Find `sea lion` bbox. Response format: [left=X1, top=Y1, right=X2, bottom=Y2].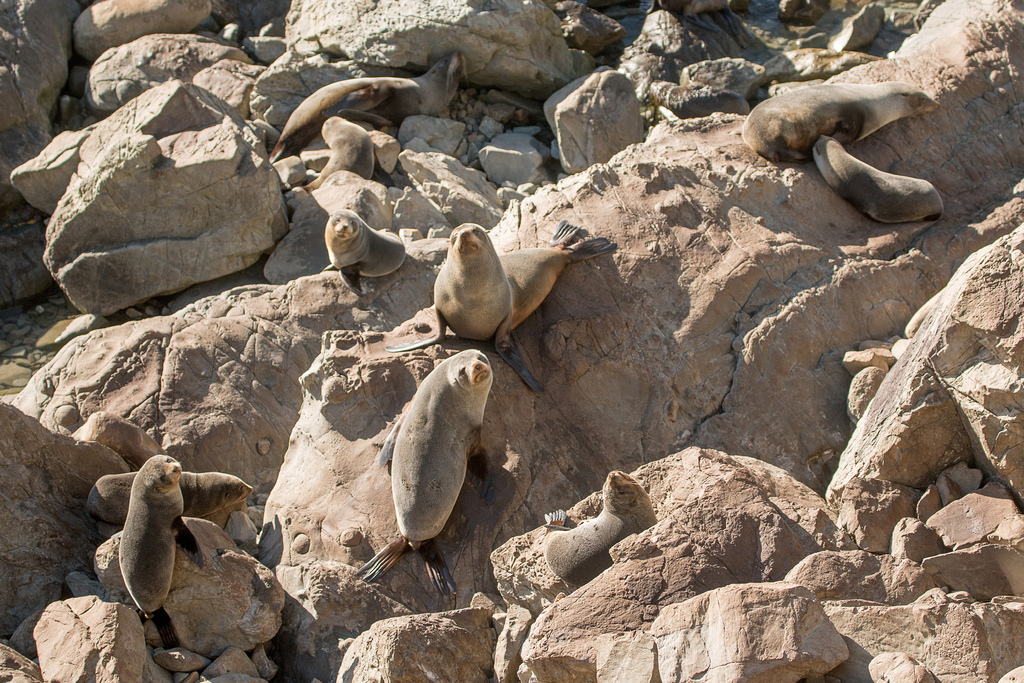
[left=739, top=85, right=938, bottom=174].
